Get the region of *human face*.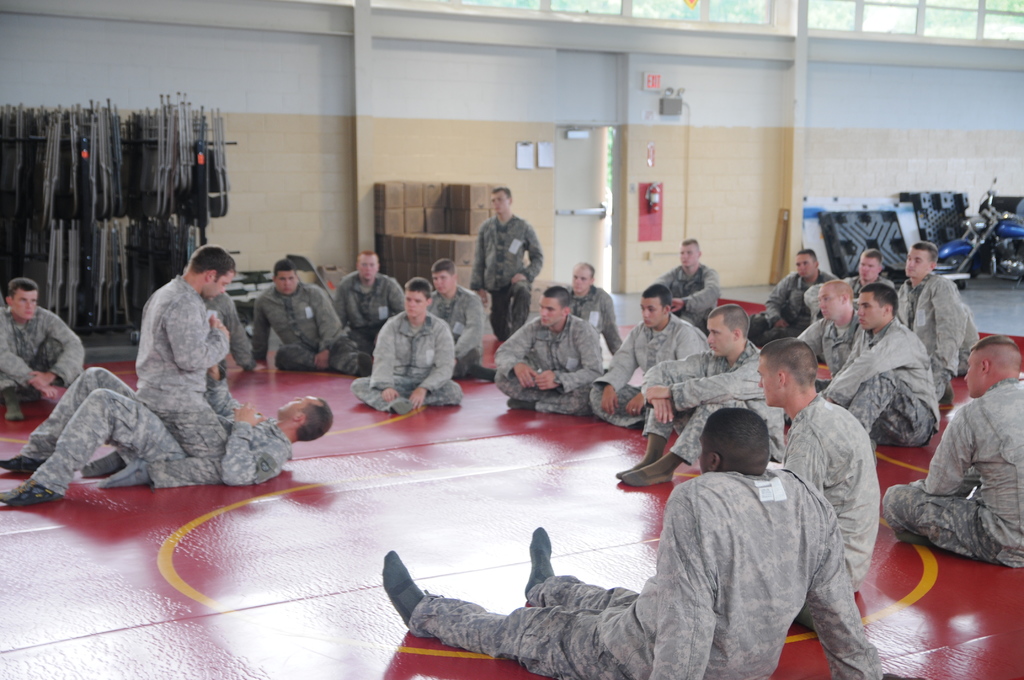
box(275, 268, 299, 292).
